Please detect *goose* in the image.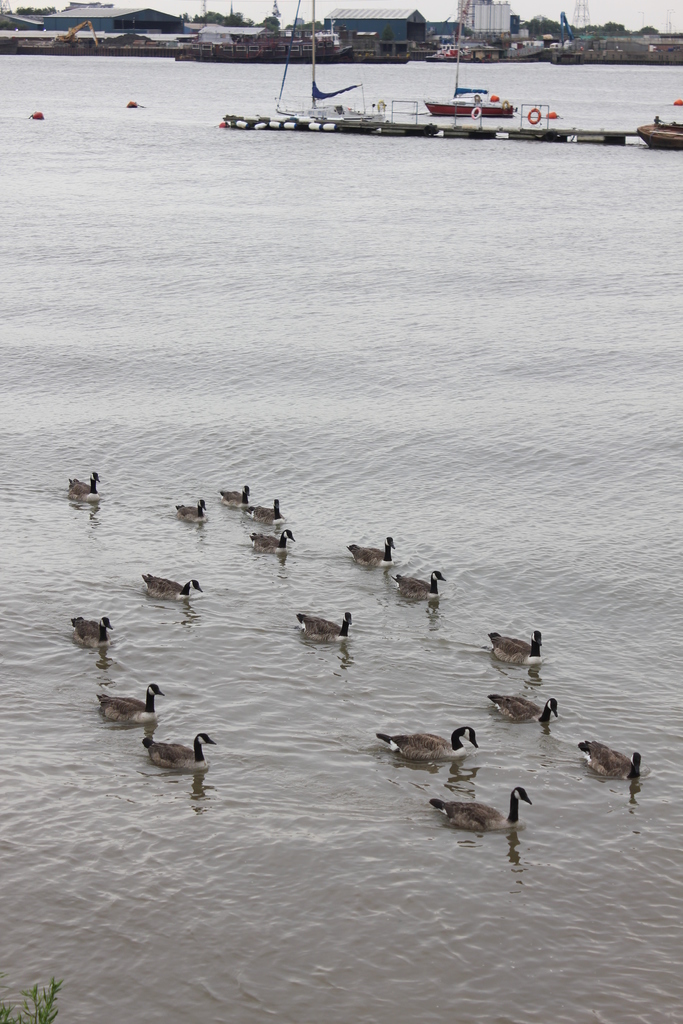
bbox=(575, 735, 651, 783).
